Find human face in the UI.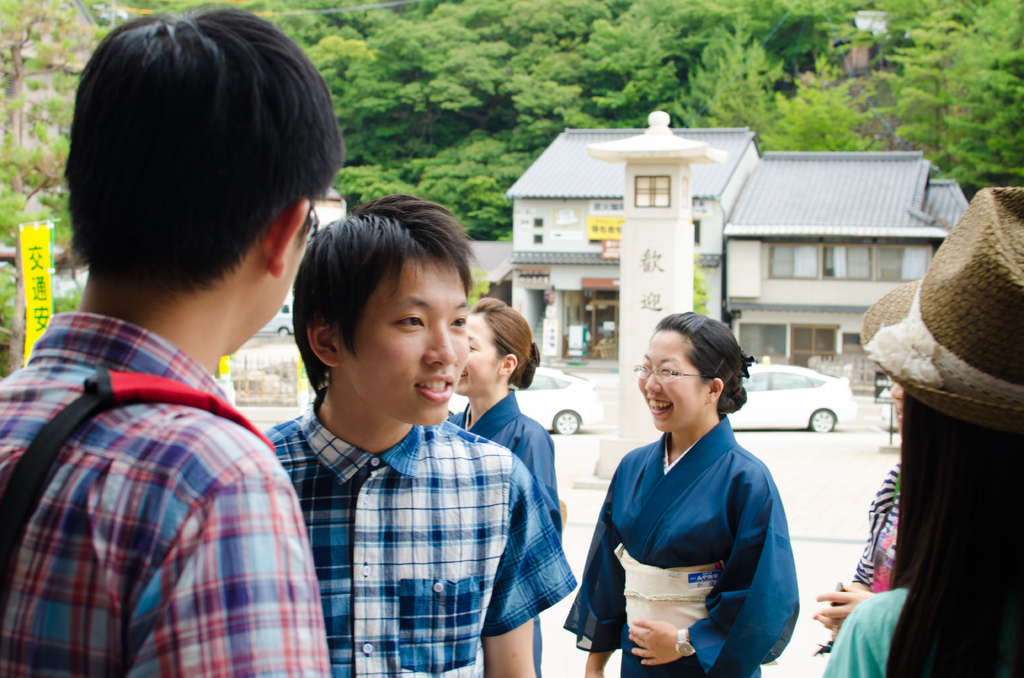
UI element at 890/383/905/433.
